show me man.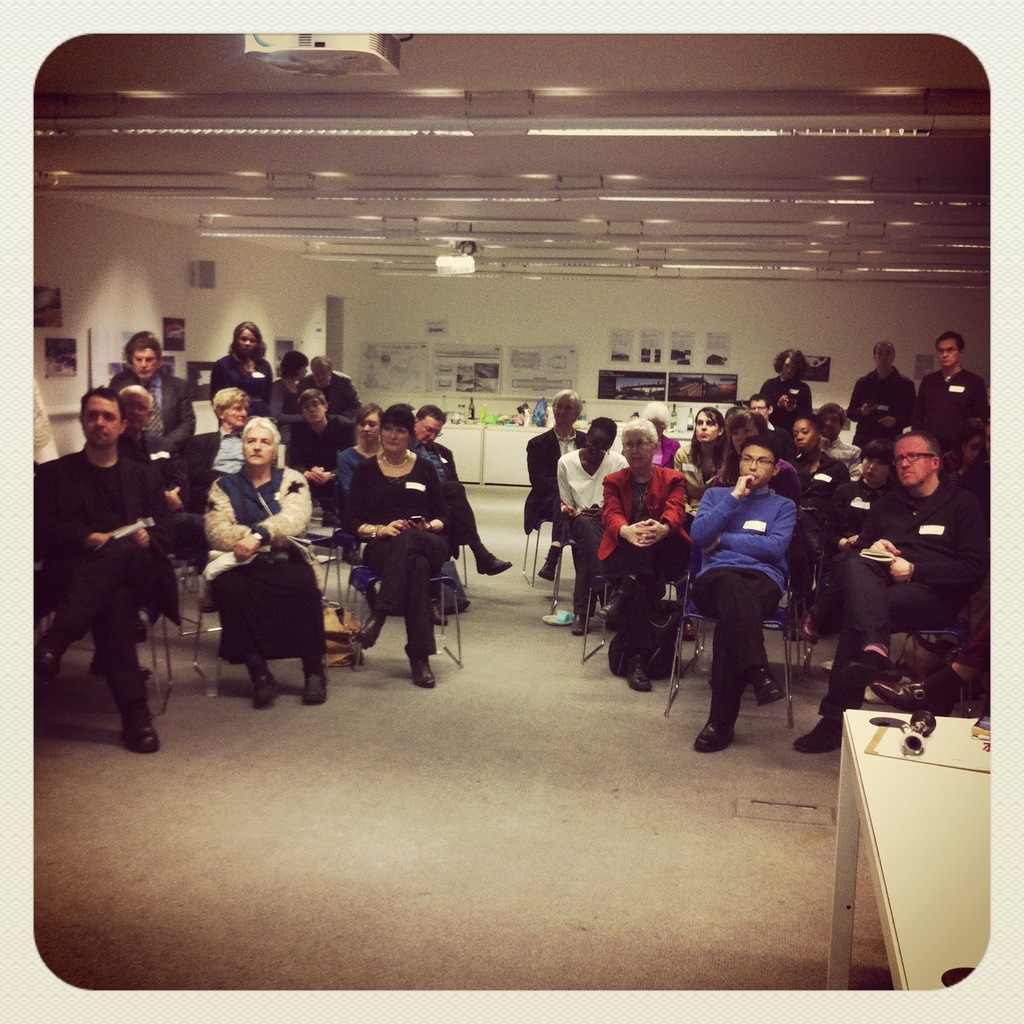
man is here: [x1=282, y1=381, x2=365, y2=536].
